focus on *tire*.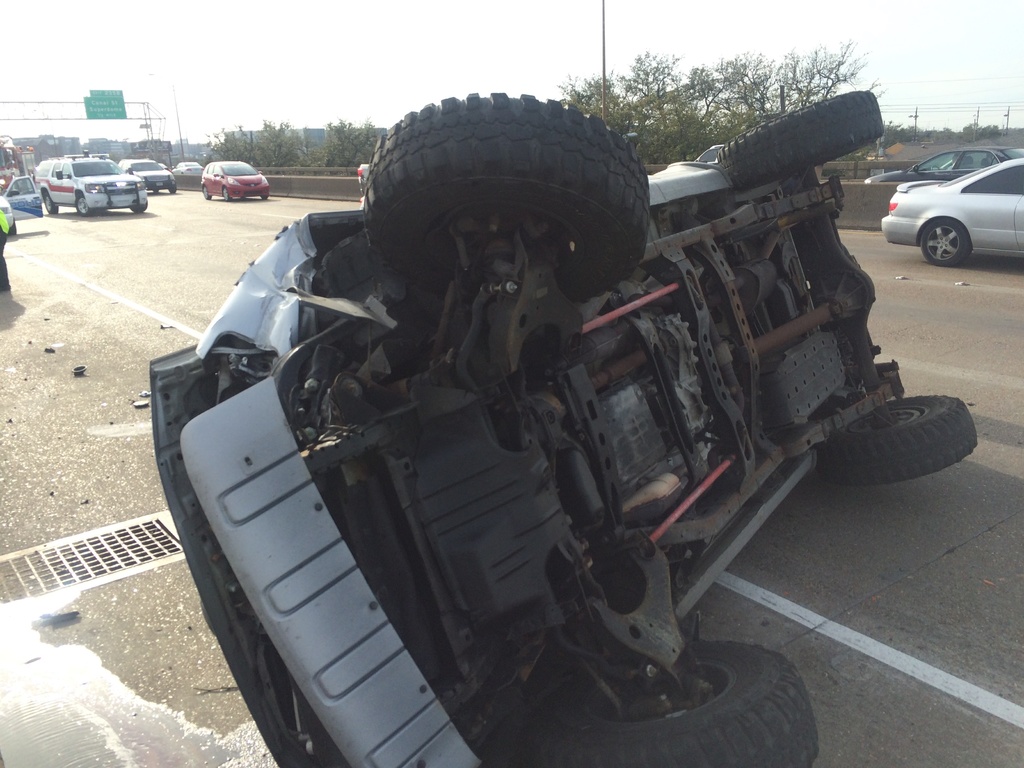
Focused at bbox=(819, 393, 977, 485).
